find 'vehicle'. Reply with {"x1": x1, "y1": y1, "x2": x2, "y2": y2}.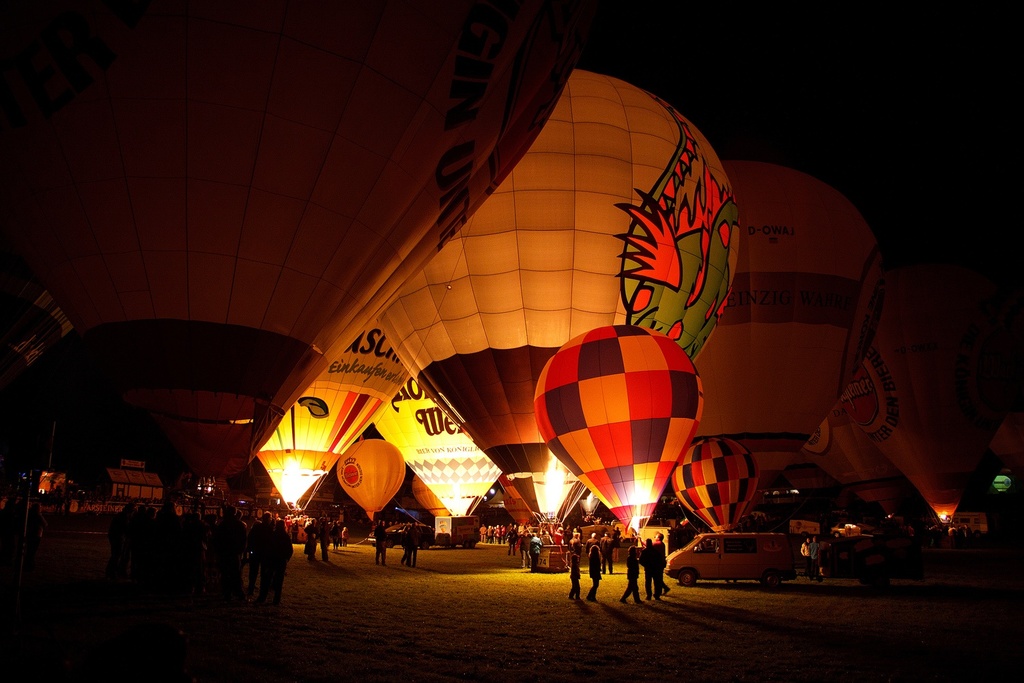
{"x1": 664, "y1": 529, "x2": 798, "y2": 589}.
